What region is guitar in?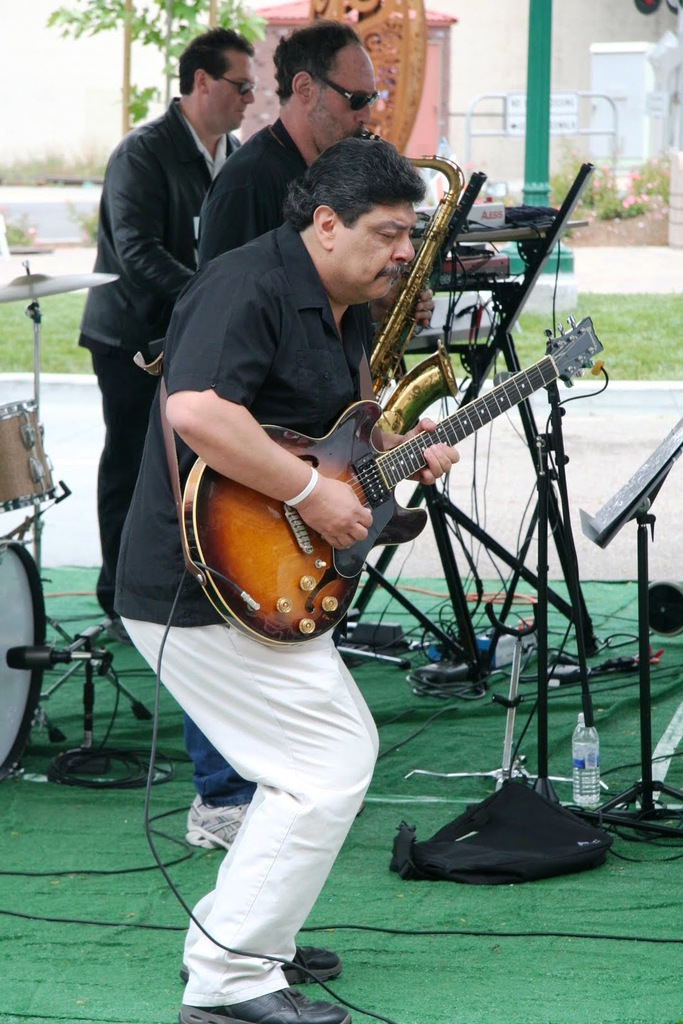
crop(182, 314, 605, 646).
